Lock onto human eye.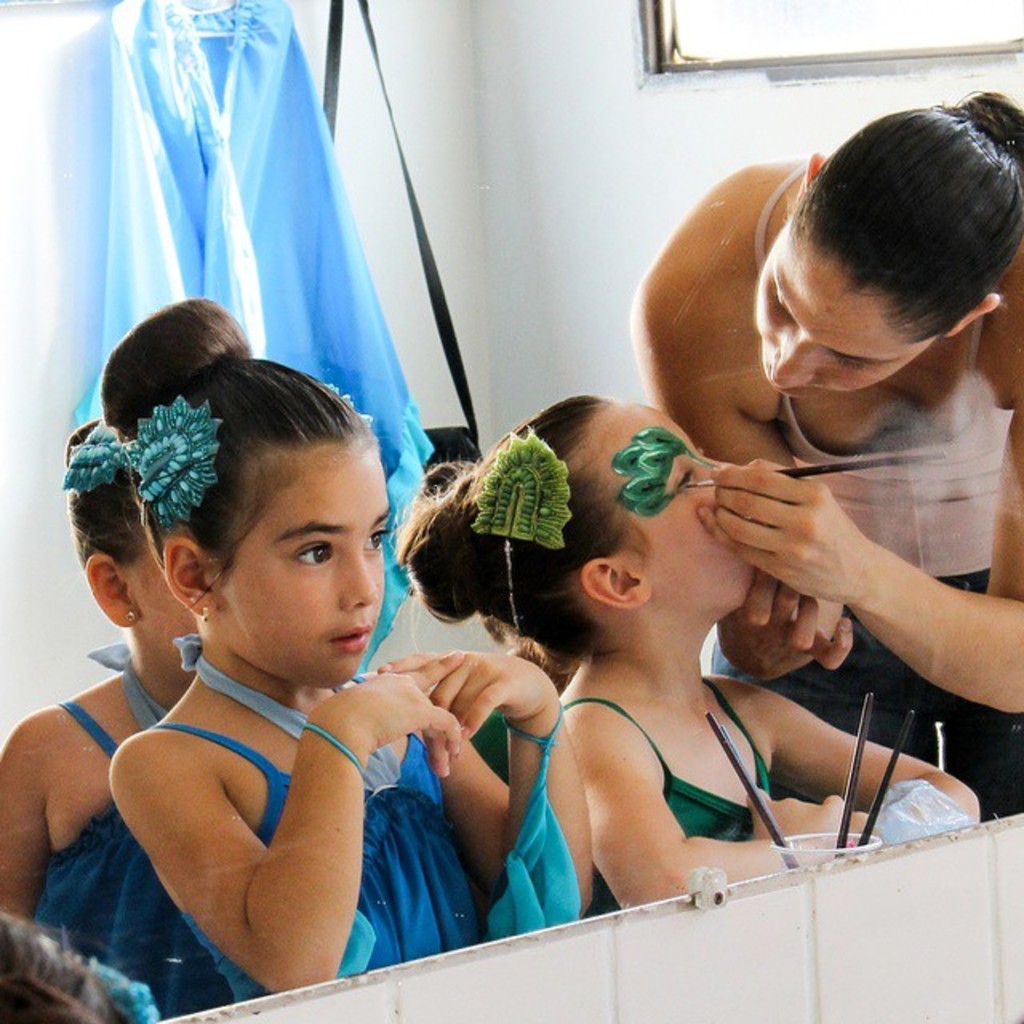
Locked: bbox=[678, 466, 698, 494].
